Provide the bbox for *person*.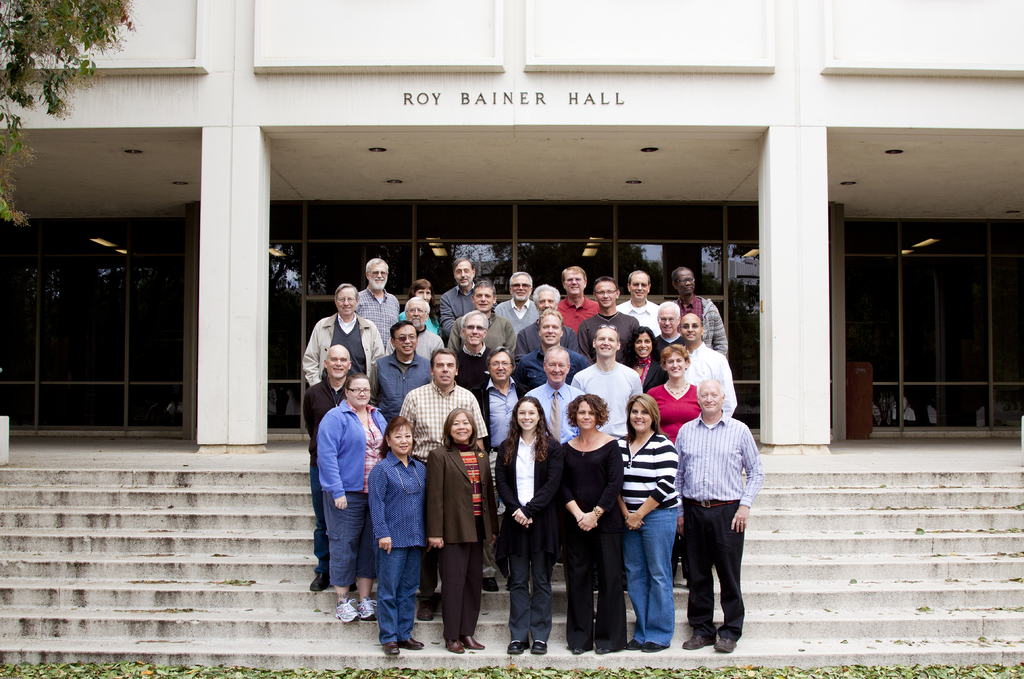
<region>452, 309, 497, 388</region>.
